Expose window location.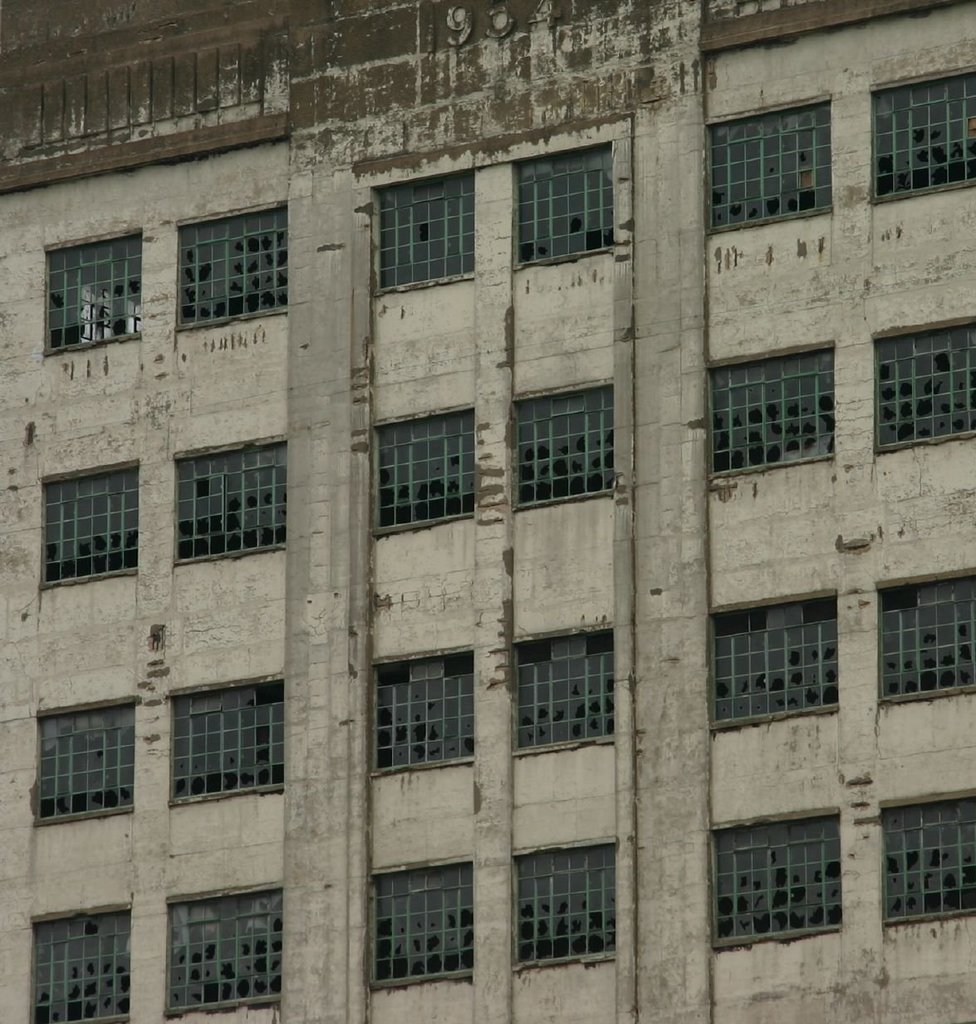
Exposed at <bbox>373, 644, 475, 777</bbox>.
